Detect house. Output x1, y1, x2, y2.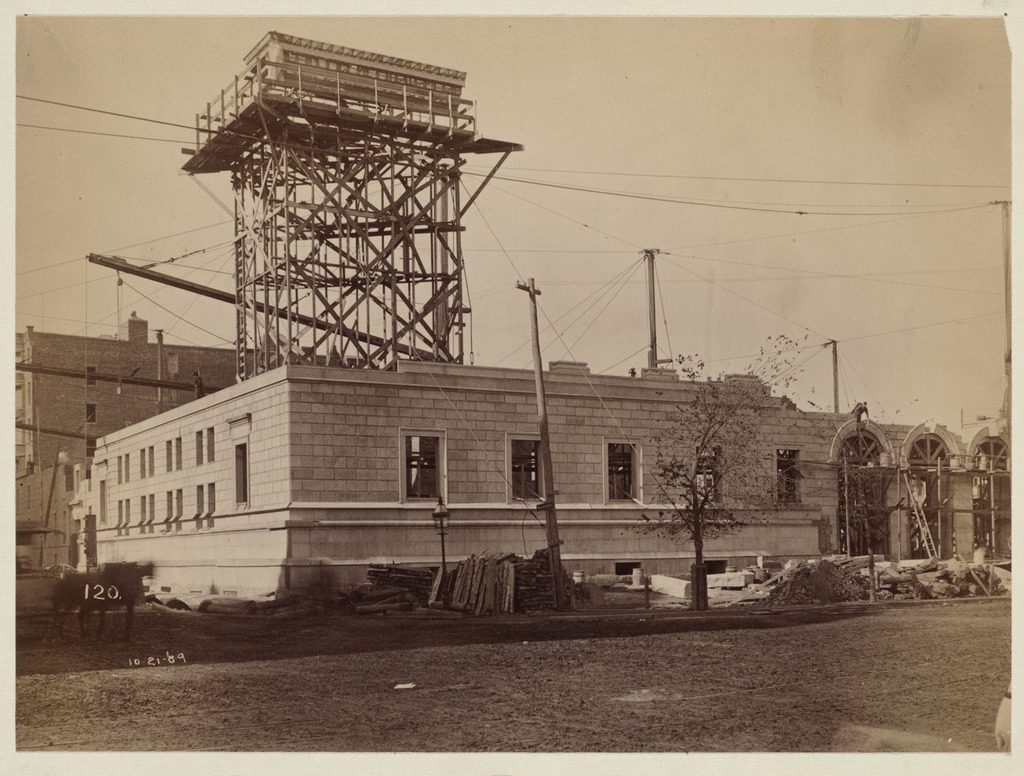
289, 375, 520, 594.
